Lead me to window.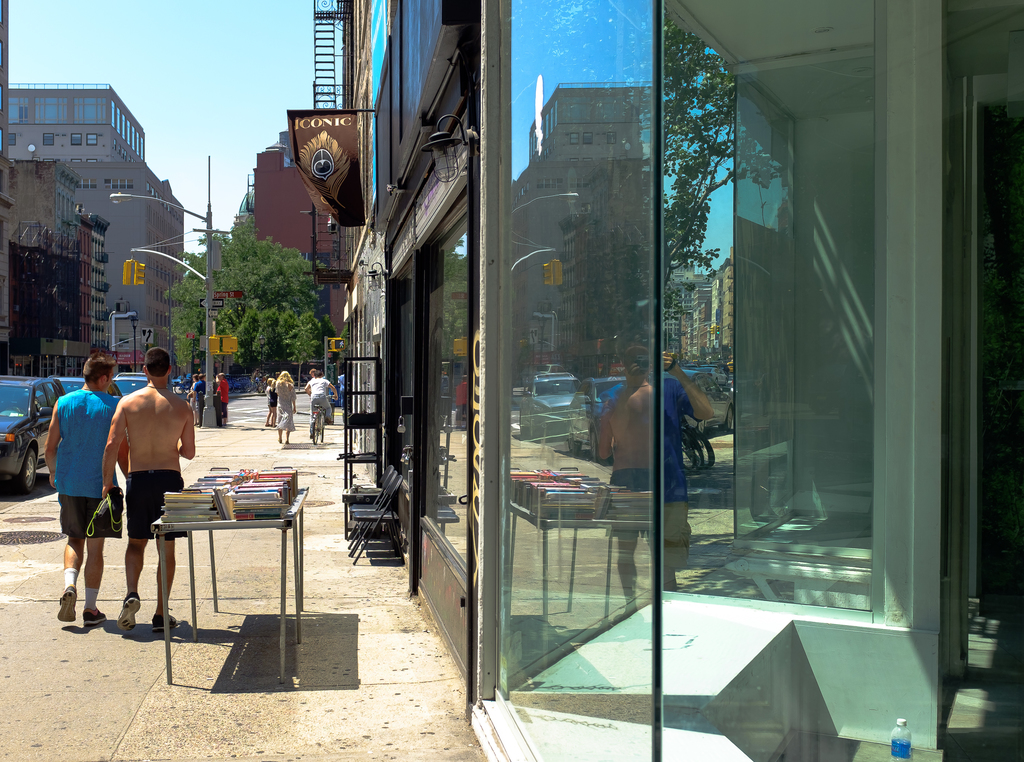
Lead to bbox(33, 158, 38, 159).
